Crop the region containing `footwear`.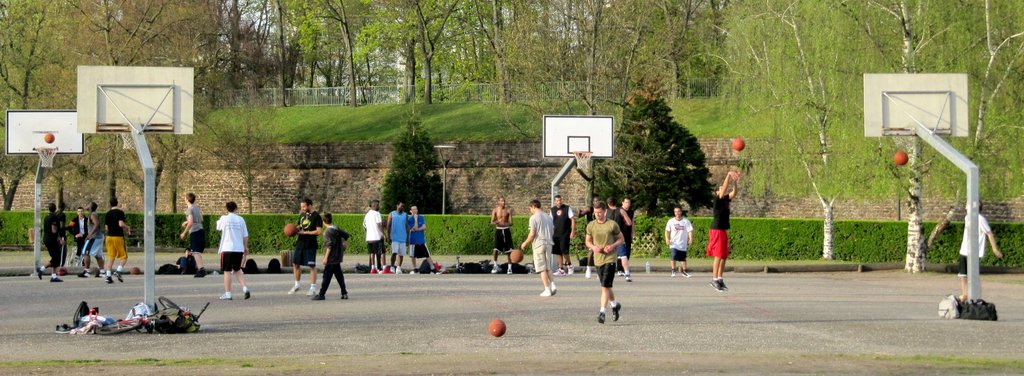
Crop region: <bbox>77, 274, 85, 279</bbox>.
